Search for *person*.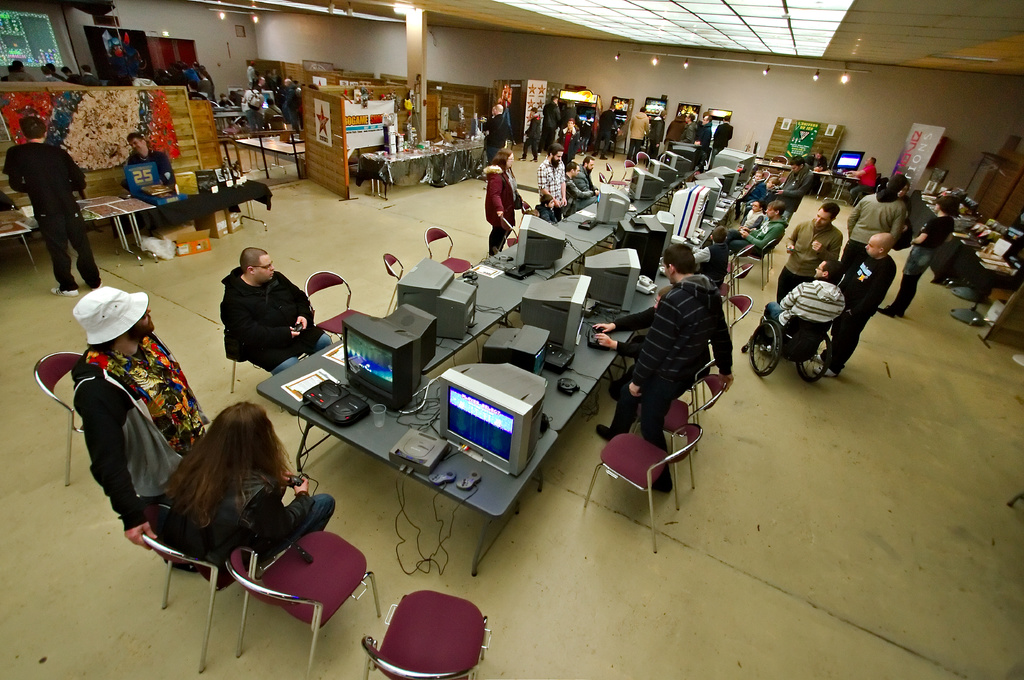
Found at <bbox>593, 246, 735, 493</bbox>.
